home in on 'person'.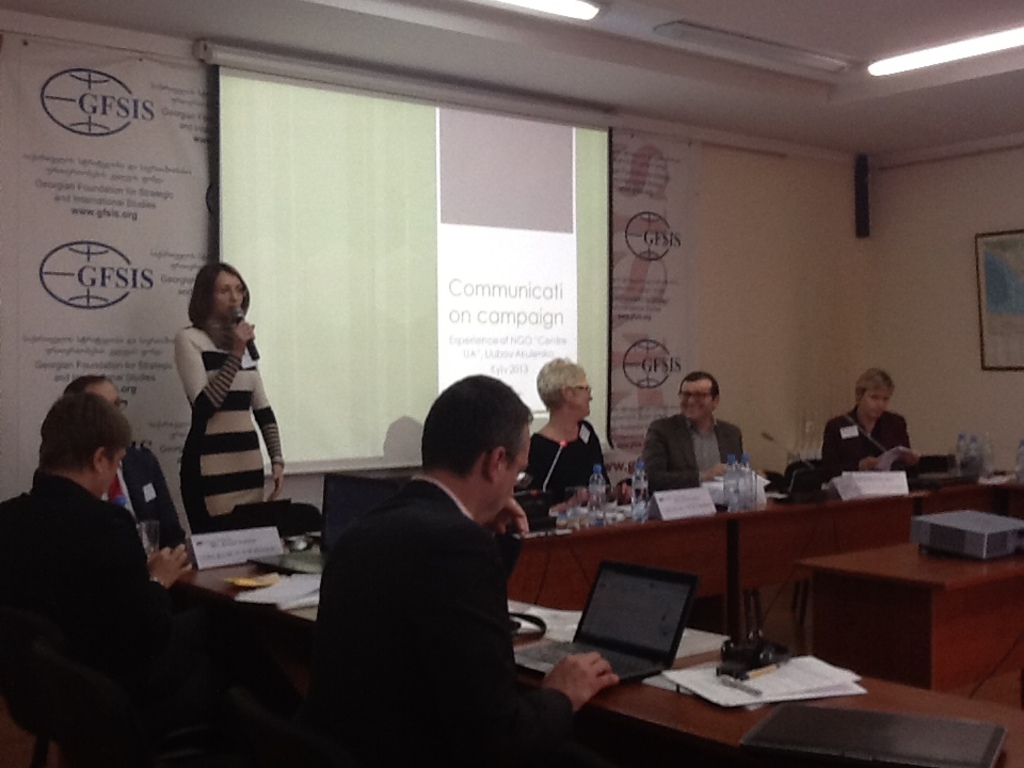
Homed in at [828, 365, 906, 474].
